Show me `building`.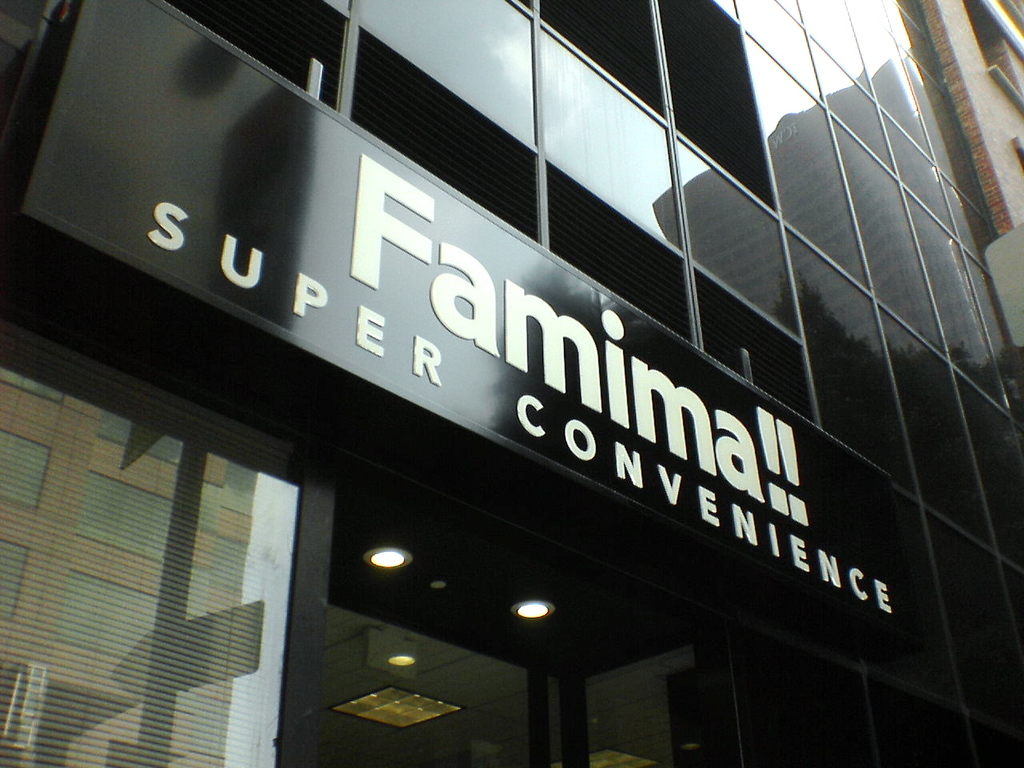
`building` is here: select_region(0, 0, 1023, 767).
